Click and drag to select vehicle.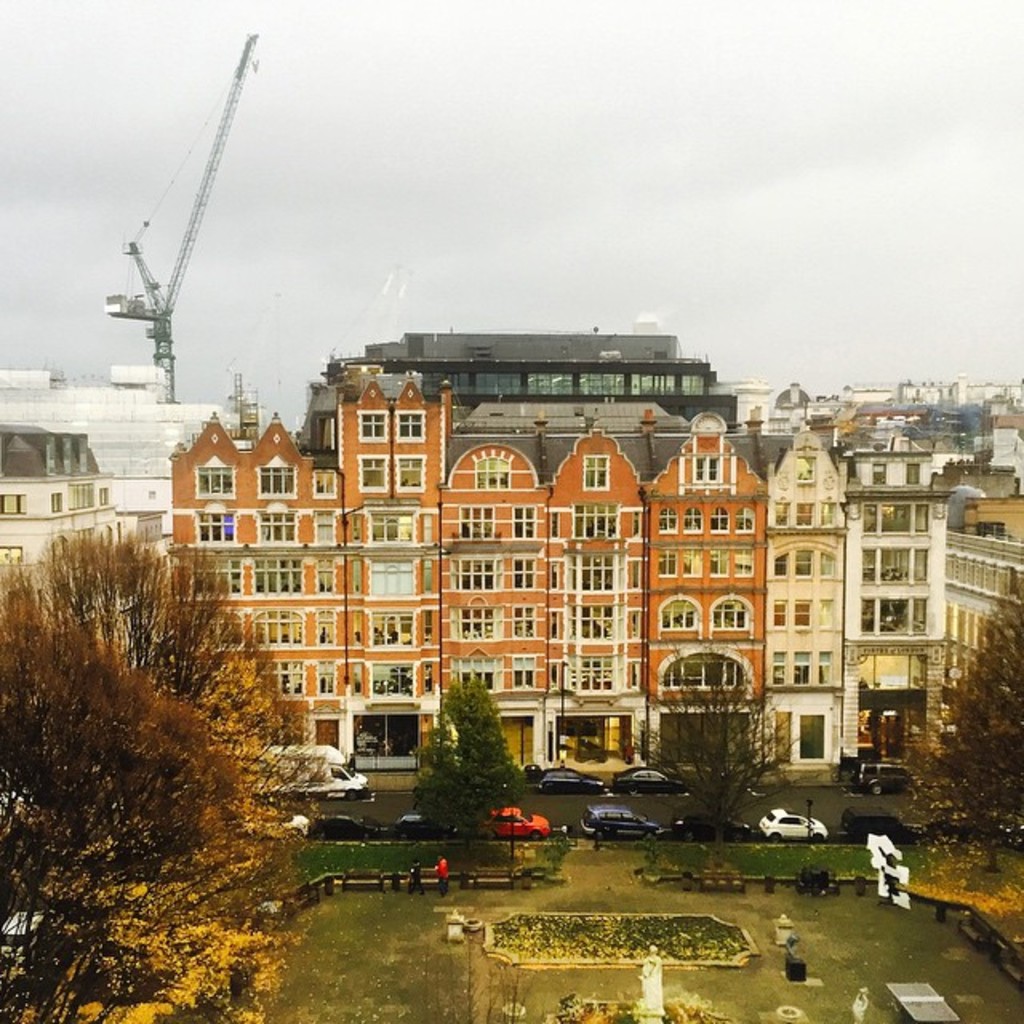
Selection: bbox=[536, 763, 611, 798].
